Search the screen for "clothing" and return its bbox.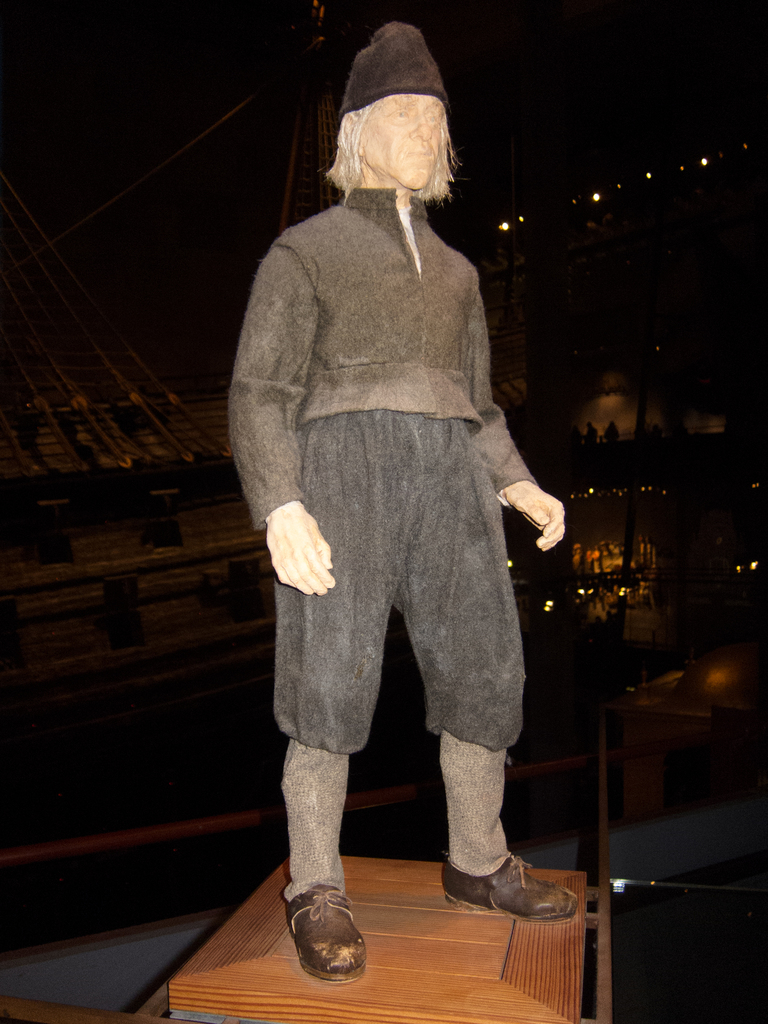
Found: 286/734/348/900.
